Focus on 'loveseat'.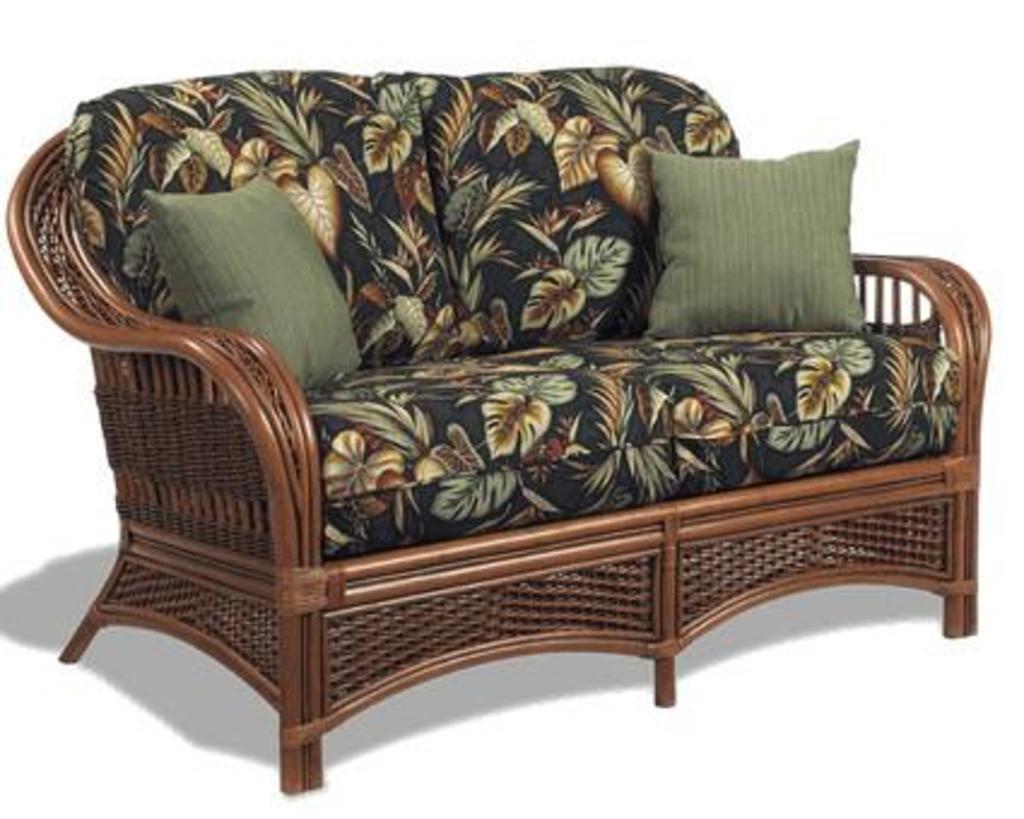
Focused at 2, 67, 993, 795.
